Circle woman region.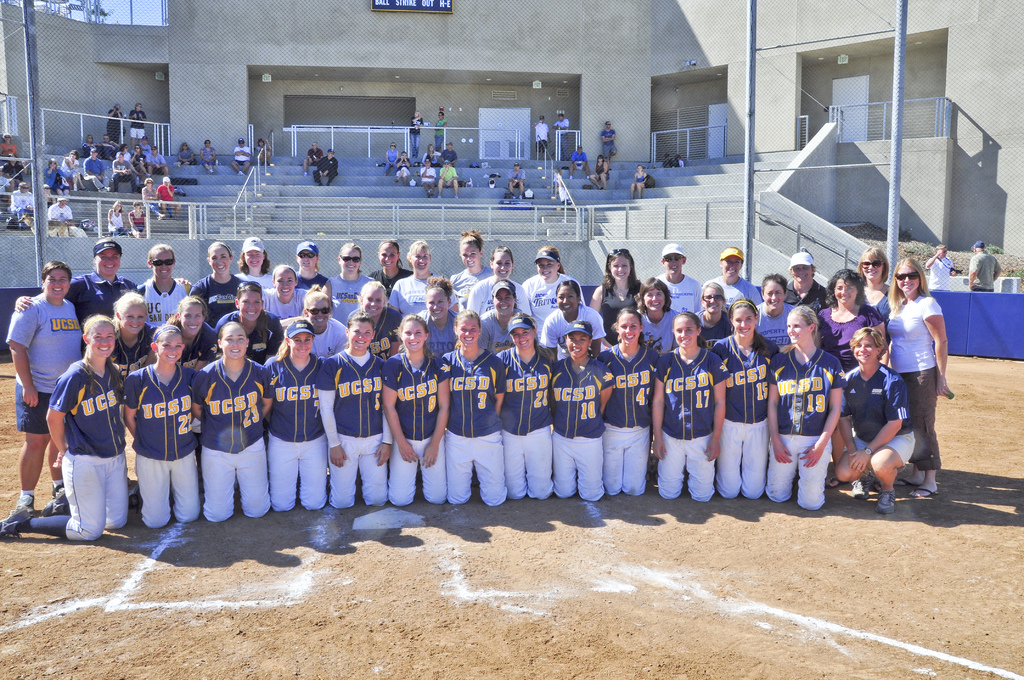
Region: region(588, 306, 660, 492).
